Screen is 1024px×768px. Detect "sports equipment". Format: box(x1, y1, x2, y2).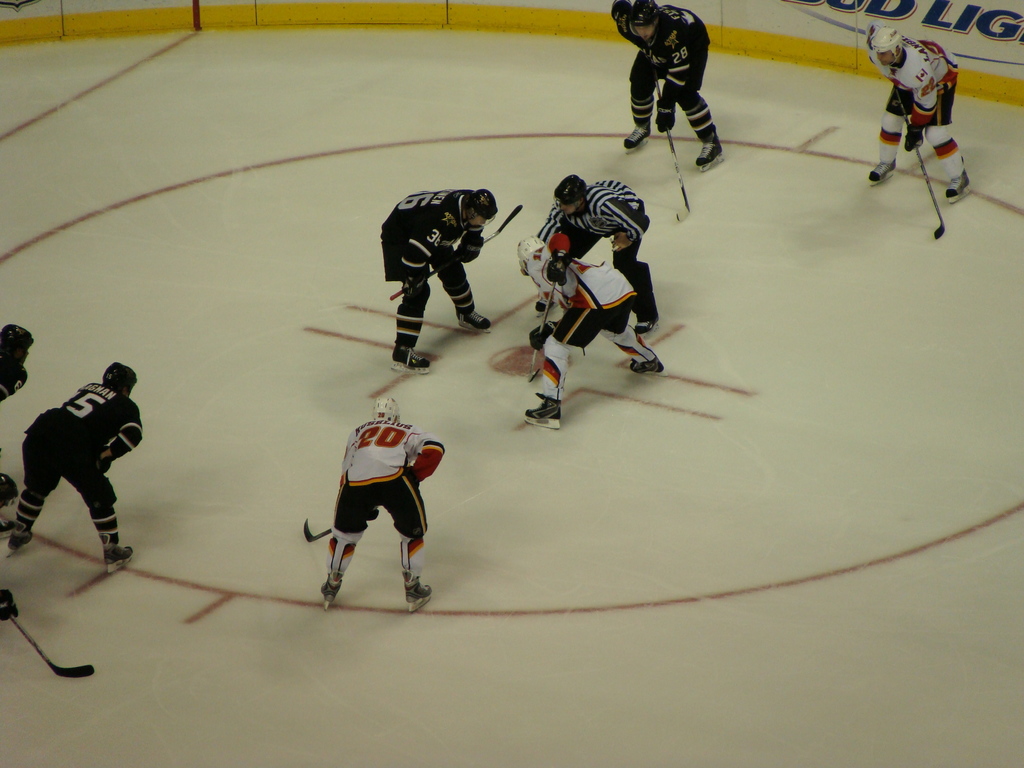
box(653, 98, 676, 134).
